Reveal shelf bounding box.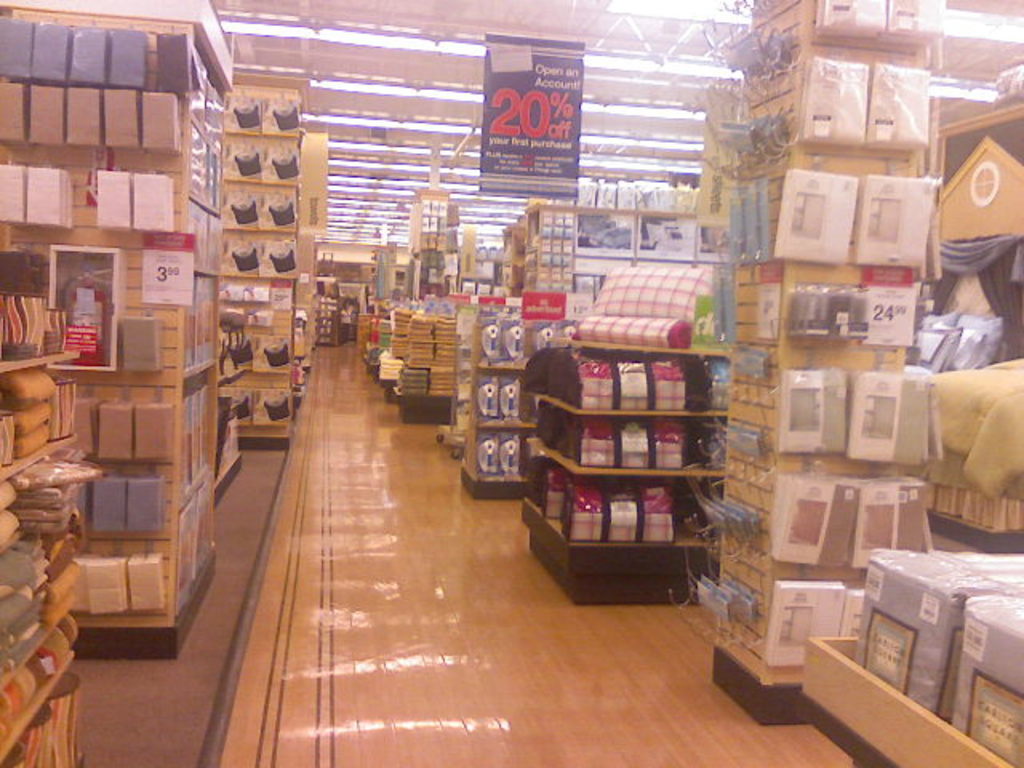
Revealed: (x1=0, y1=10, x2=221, y2=656).
